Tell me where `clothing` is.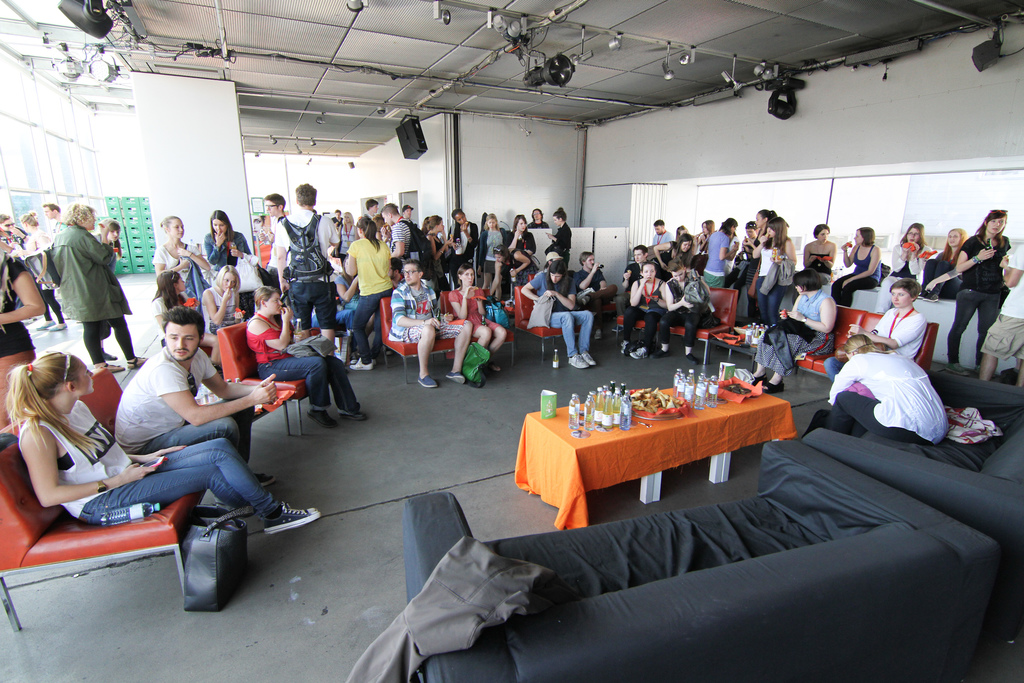
`clothing` is at (545, 220, 570, 261).
